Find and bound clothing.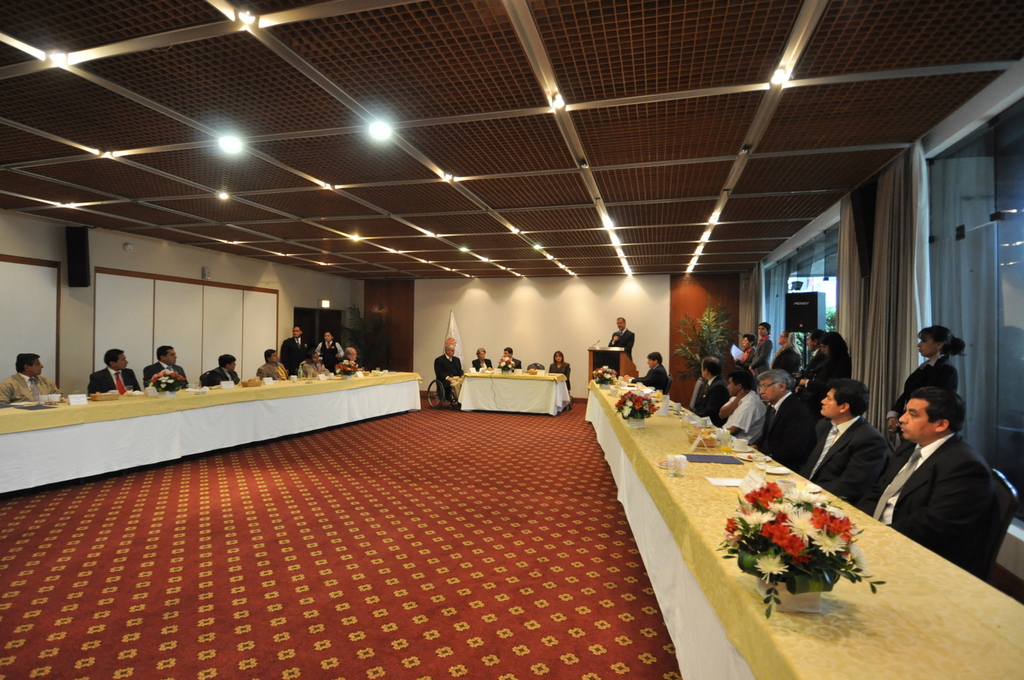
Bound: l=86, t=367, r=140, b=391.
